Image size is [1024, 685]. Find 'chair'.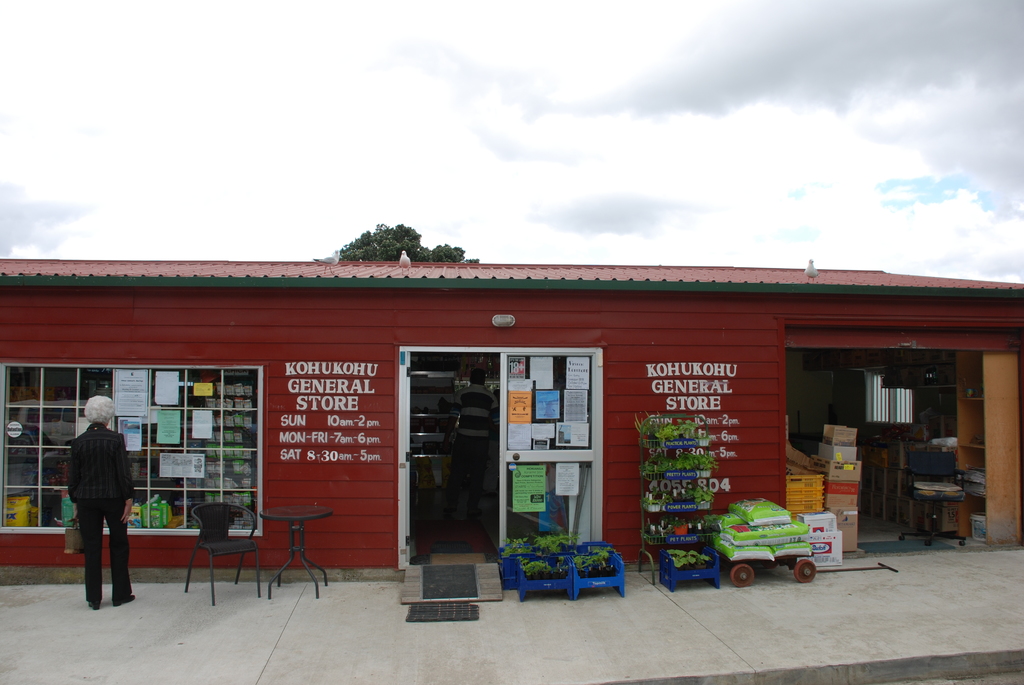
box=[164, 504, 244, 603].
